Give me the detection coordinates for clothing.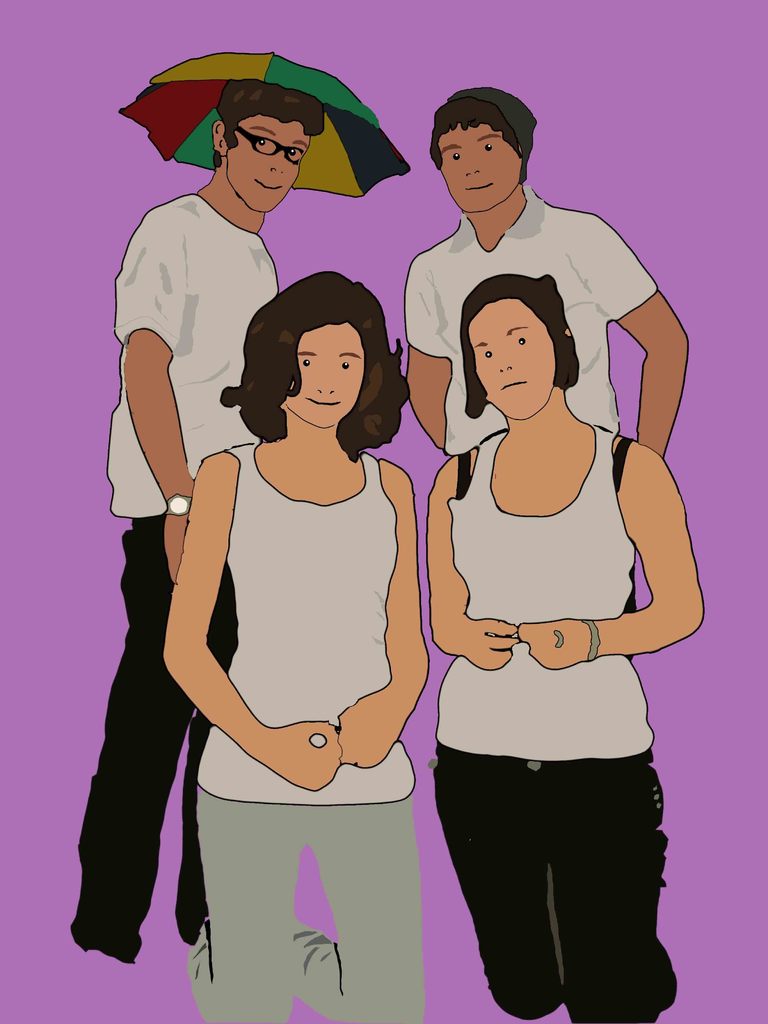
182 444 426 1023.
